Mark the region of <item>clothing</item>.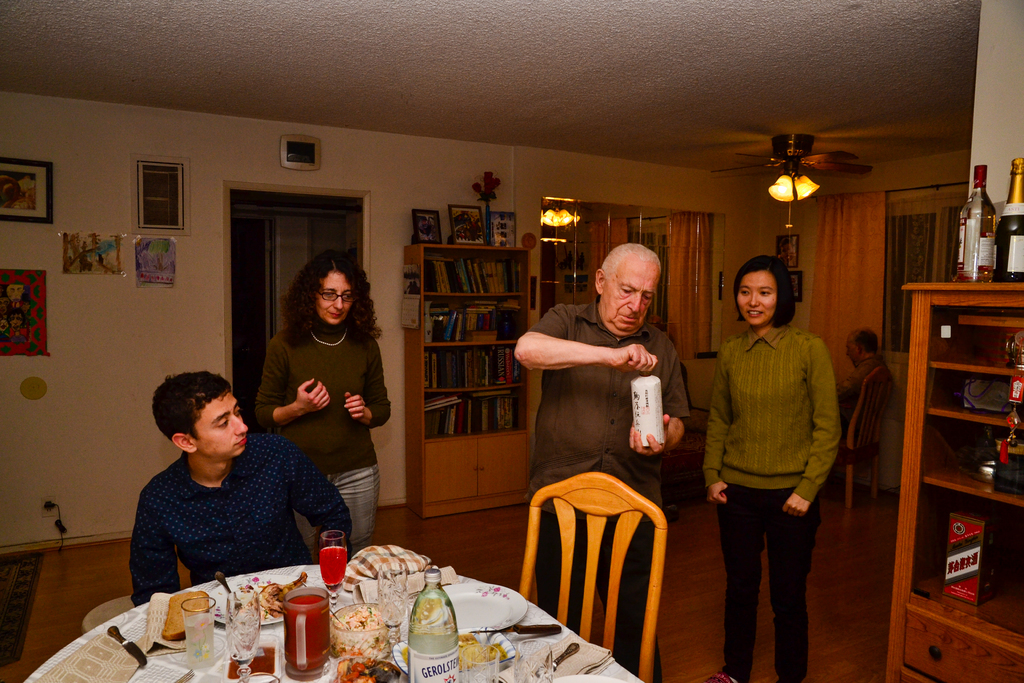
Region: (530, 299, 695, 682).
